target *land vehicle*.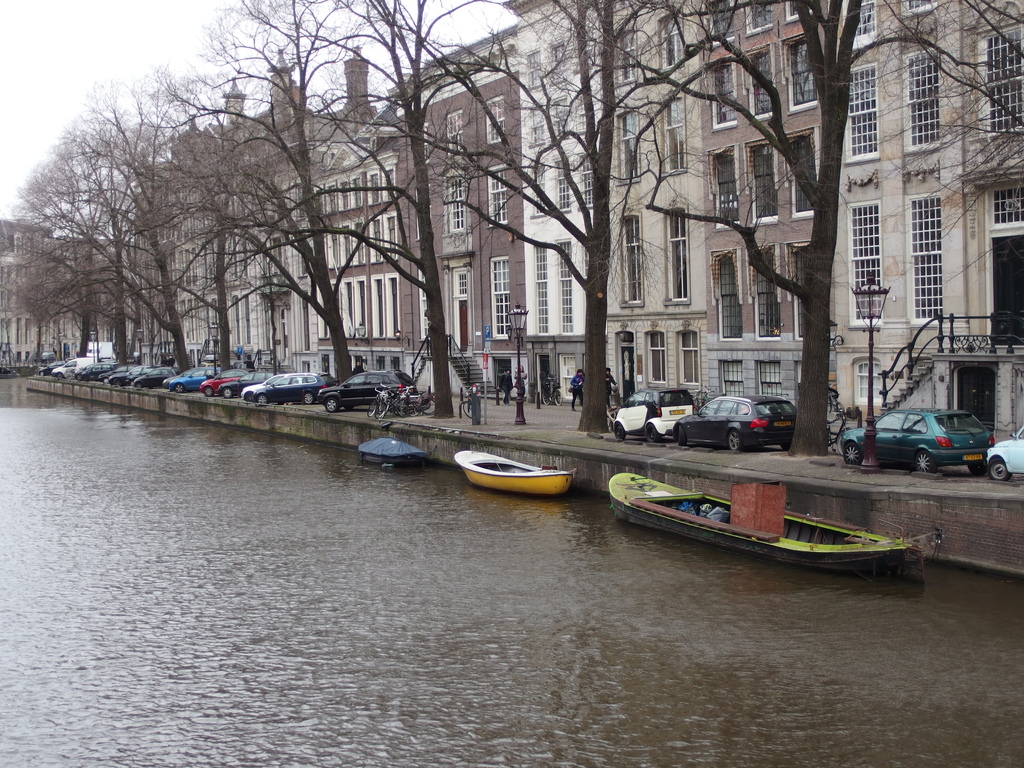
Target region: locate(987, 422, 1023, 483).
